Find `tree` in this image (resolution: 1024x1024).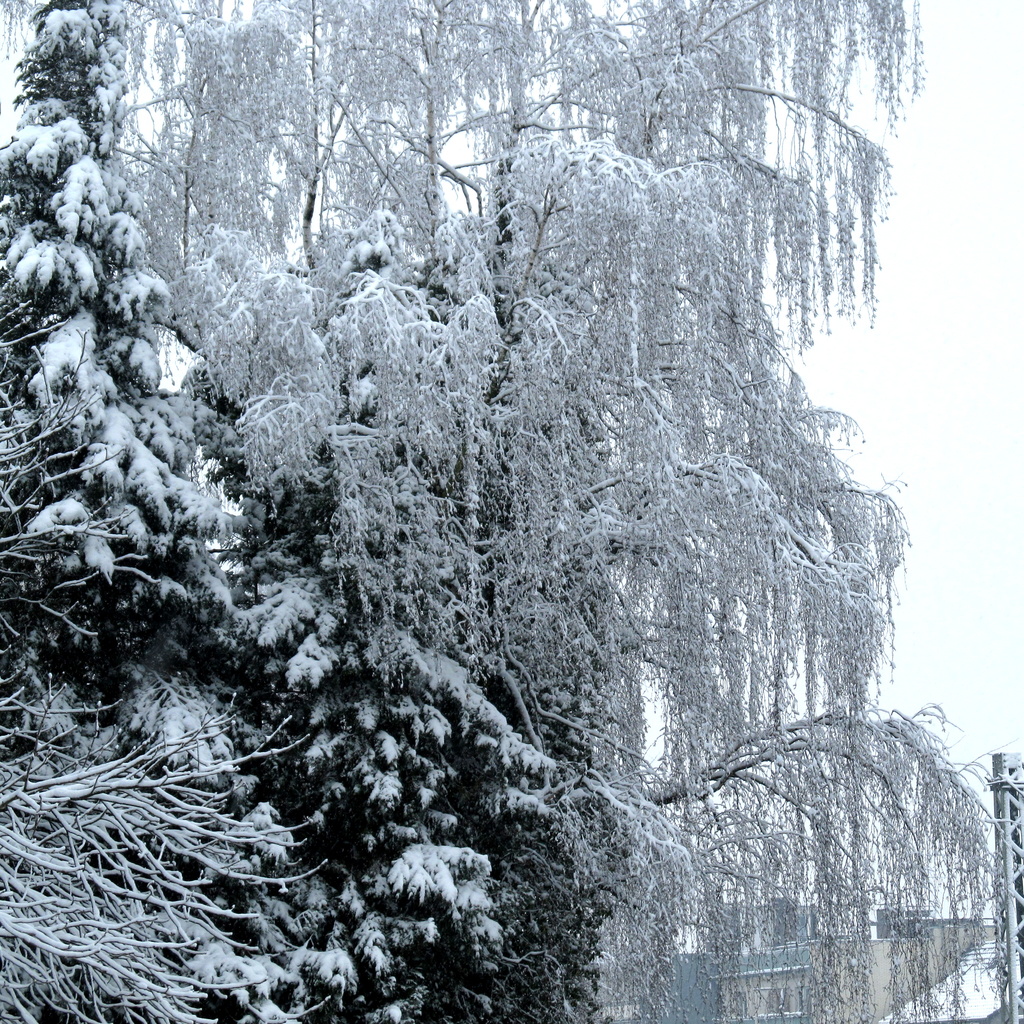
bbox(241, 237, 533, 1023).
